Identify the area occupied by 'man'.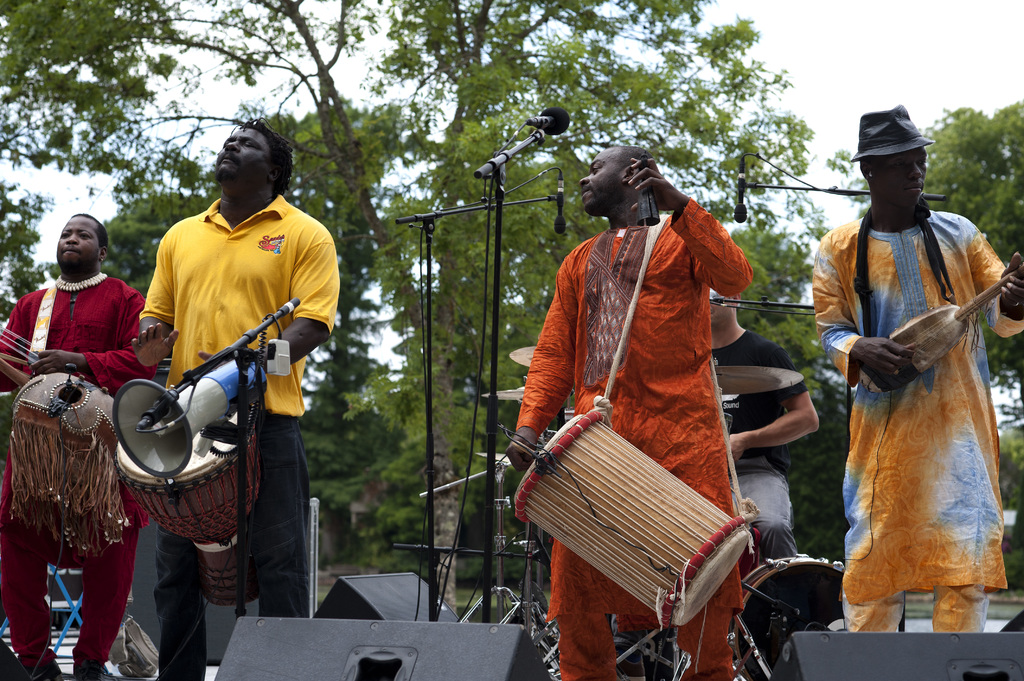
Area: box=[0, 212, 163, 680].
